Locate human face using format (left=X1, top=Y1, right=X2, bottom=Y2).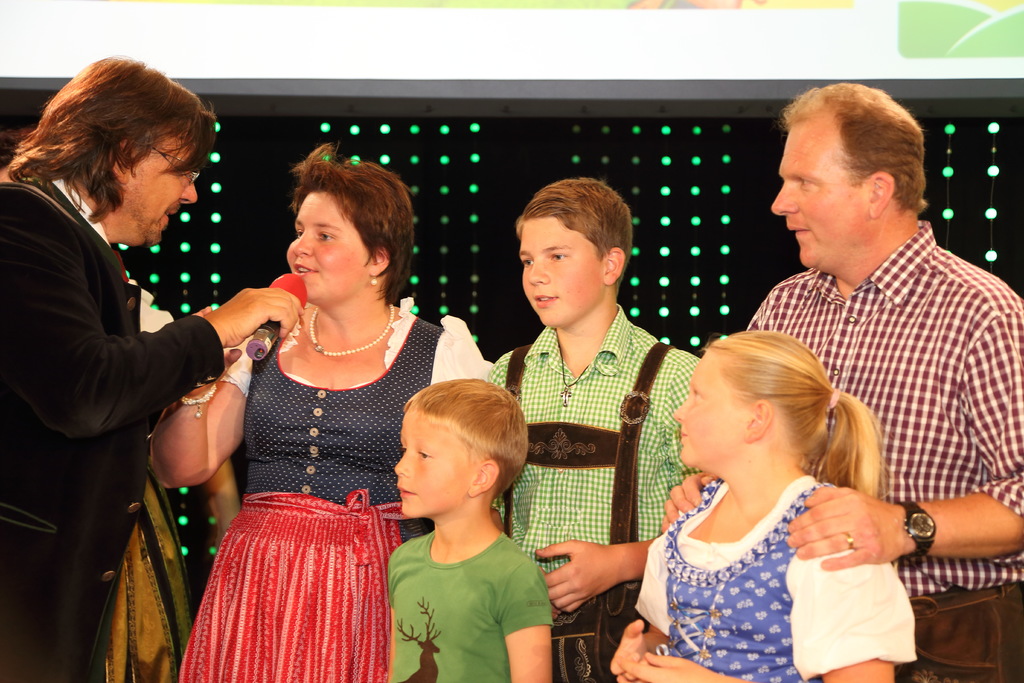
(left=679, top=350, right=740, bottom=464).
